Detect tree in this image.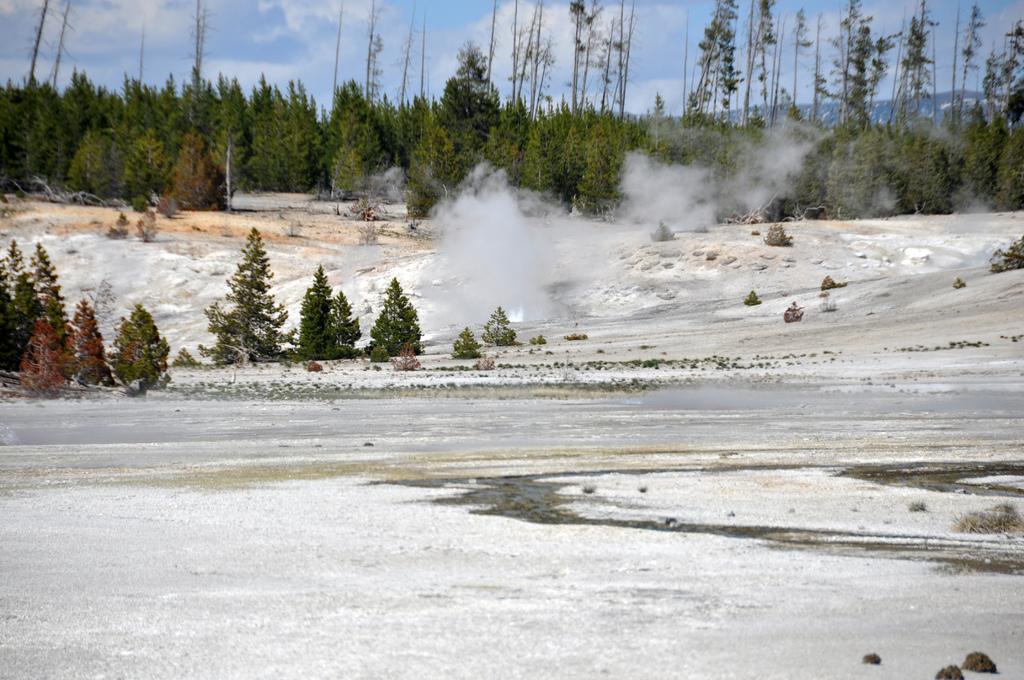
Detection: x1=113 y1=305 x2=170 y2=390.
